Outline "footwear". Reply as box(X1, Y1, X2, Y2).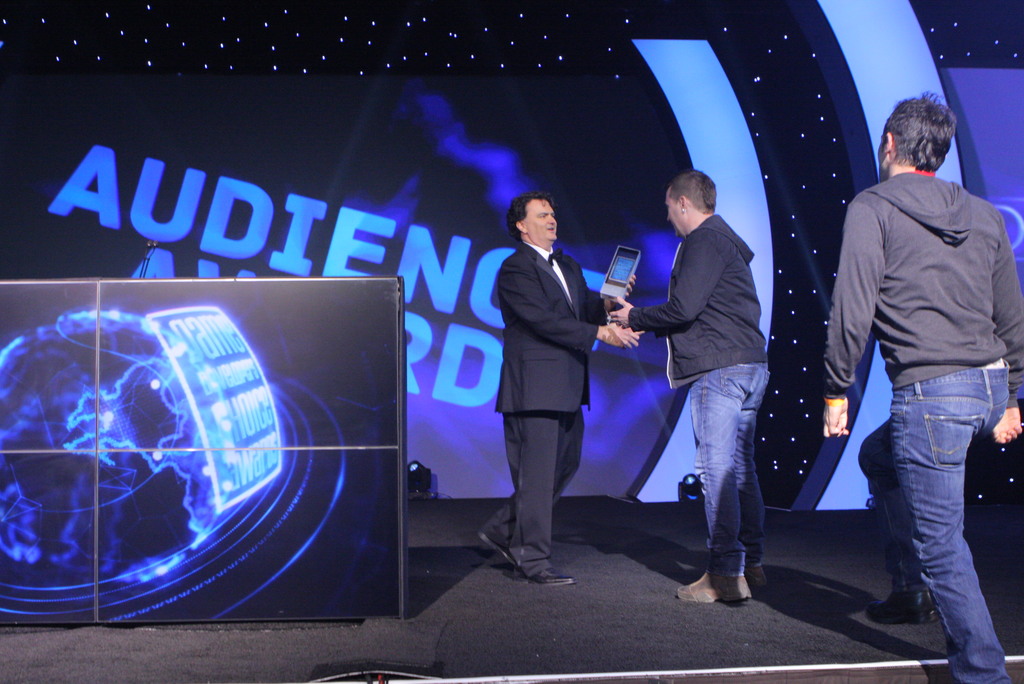
box(870, 589, 936, 624).
